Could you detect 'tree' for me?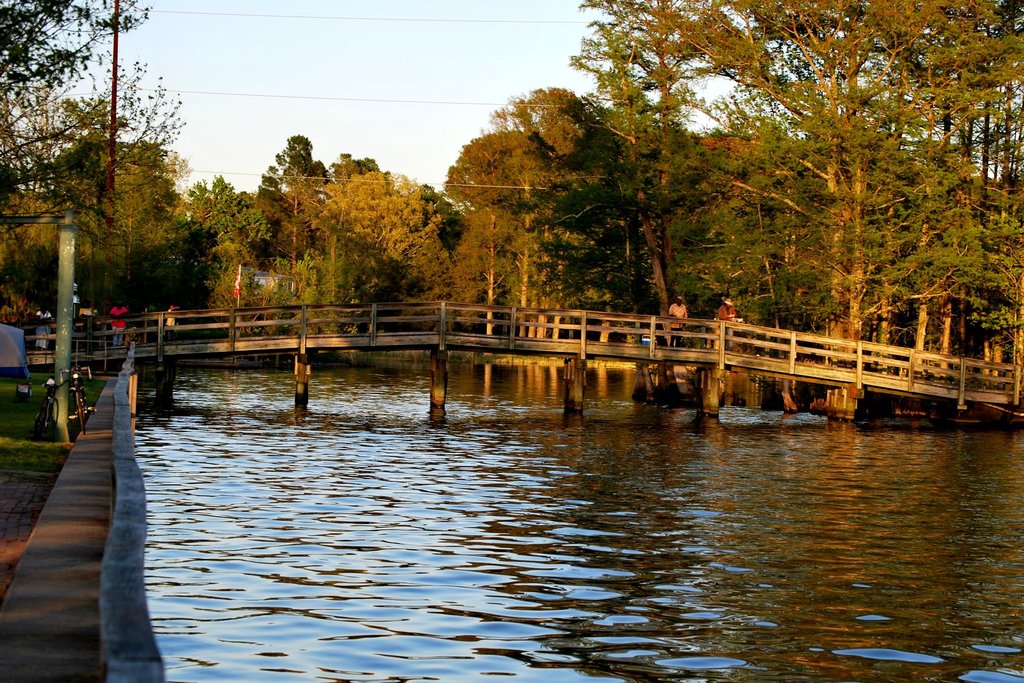
Detection result: [649,0,1023,413].
